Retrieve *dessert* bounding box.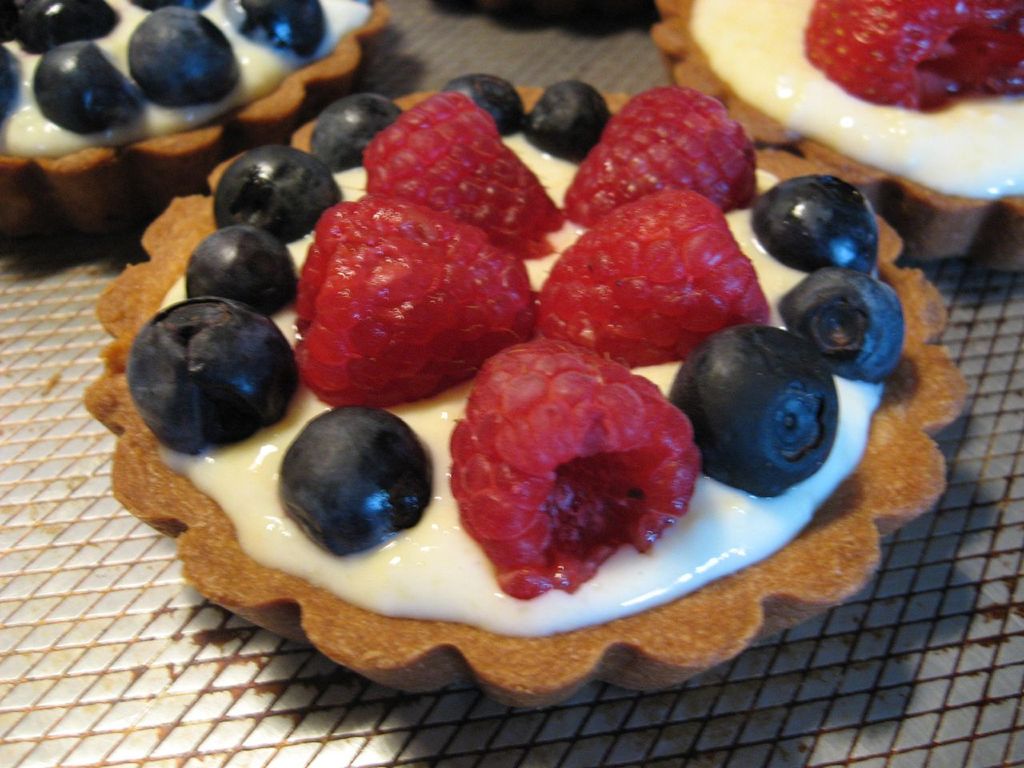
Bounding box: select_region(650, 0, 1023, 277).
